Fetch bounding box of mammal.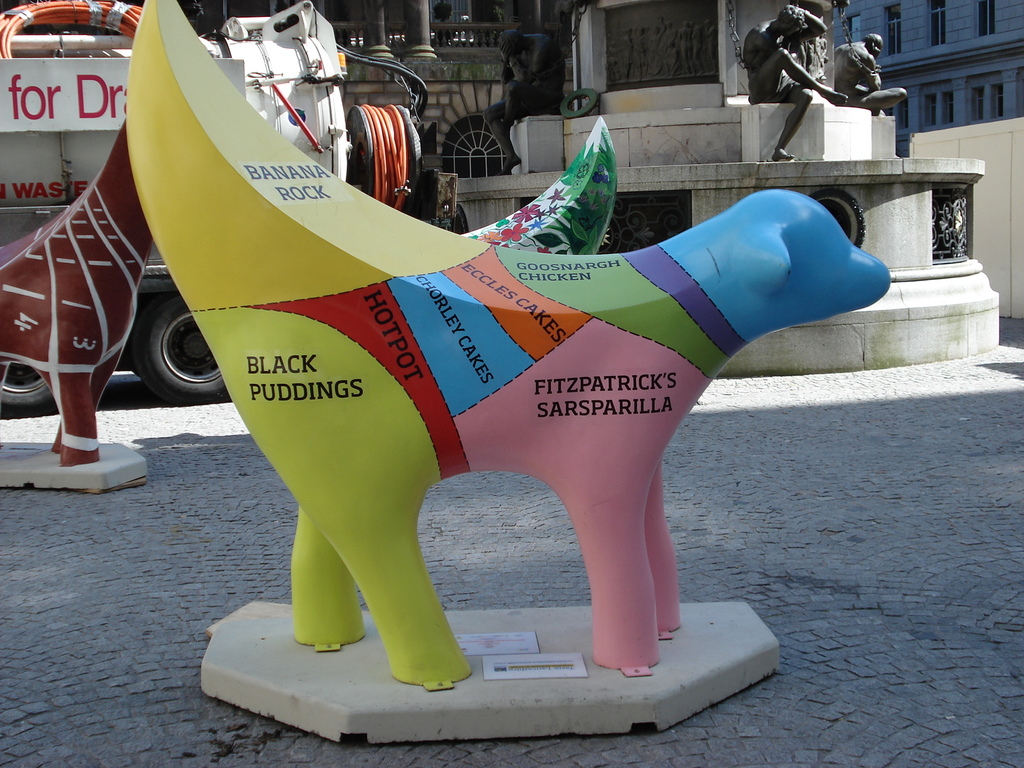
Bbox: 741/8/847/159.
